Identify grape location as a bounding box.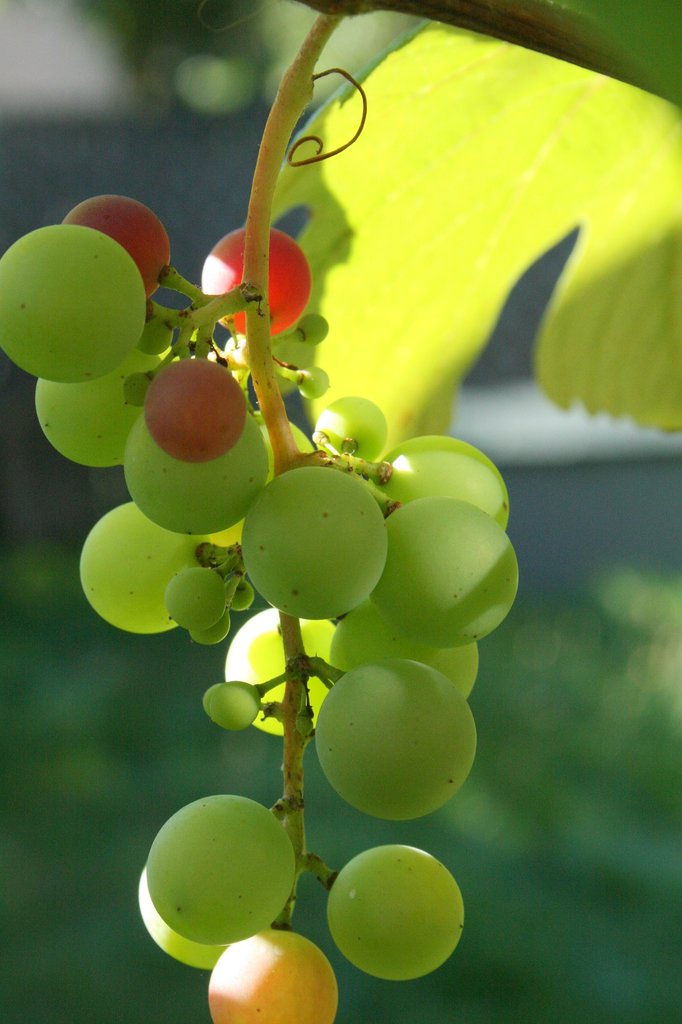
(210,928,337,1023).
